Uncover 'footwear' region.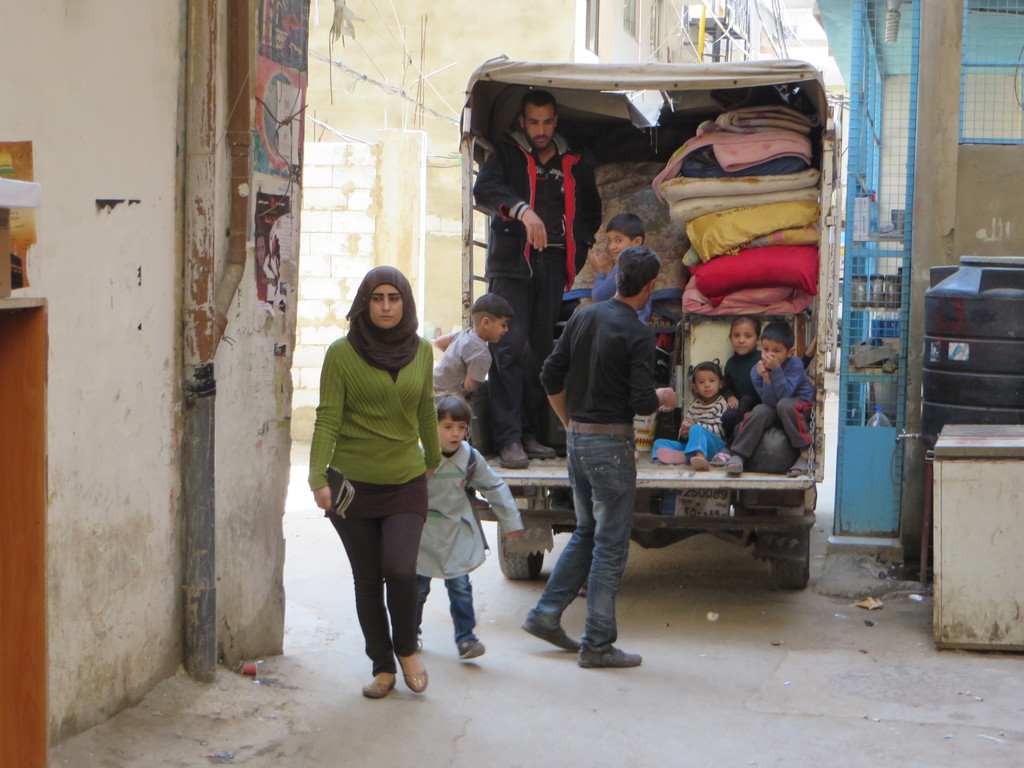
Uncovered: 724, 457, 744, 477.
